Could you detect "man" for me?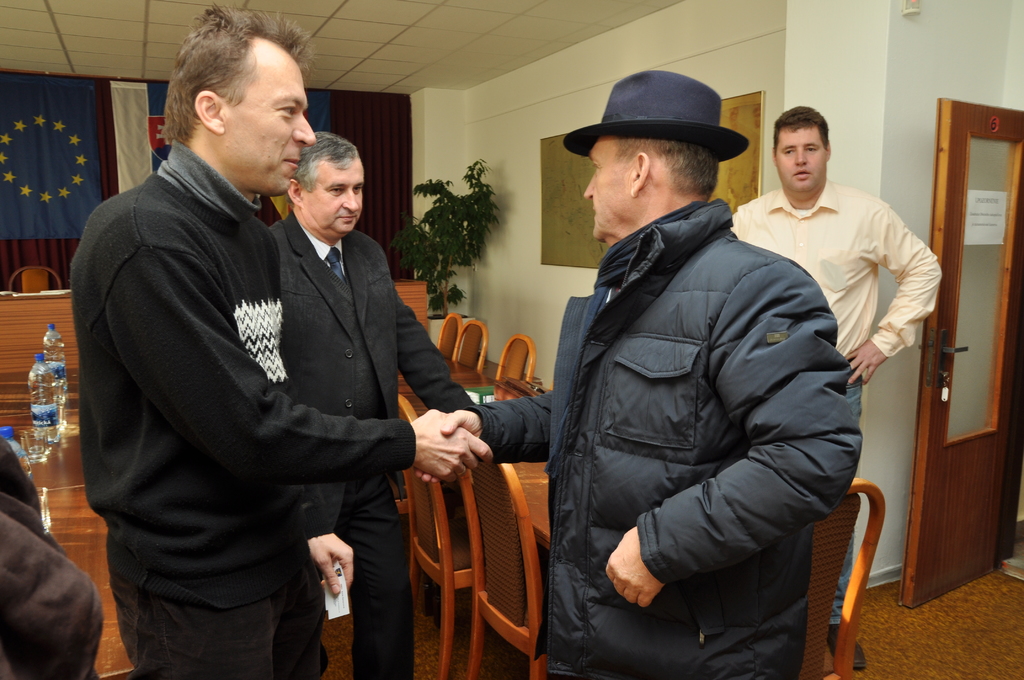
Detection result: [left=70, top=3, right=498, bottom=679].
